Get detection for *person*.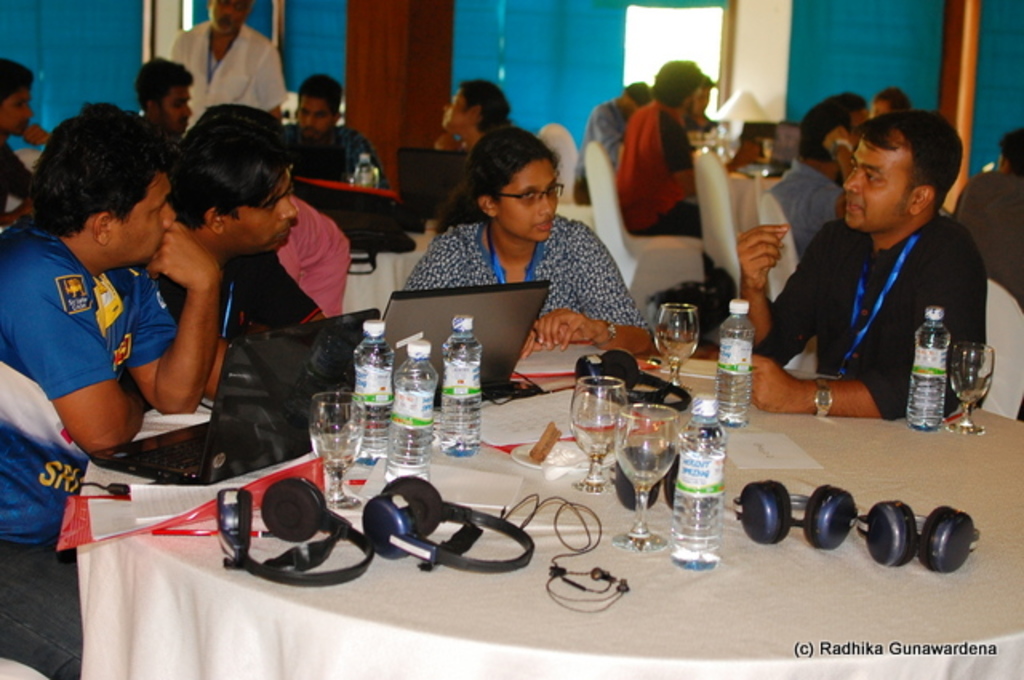
Detection: (x1=422, y1=78, x2=514, y2=150).
